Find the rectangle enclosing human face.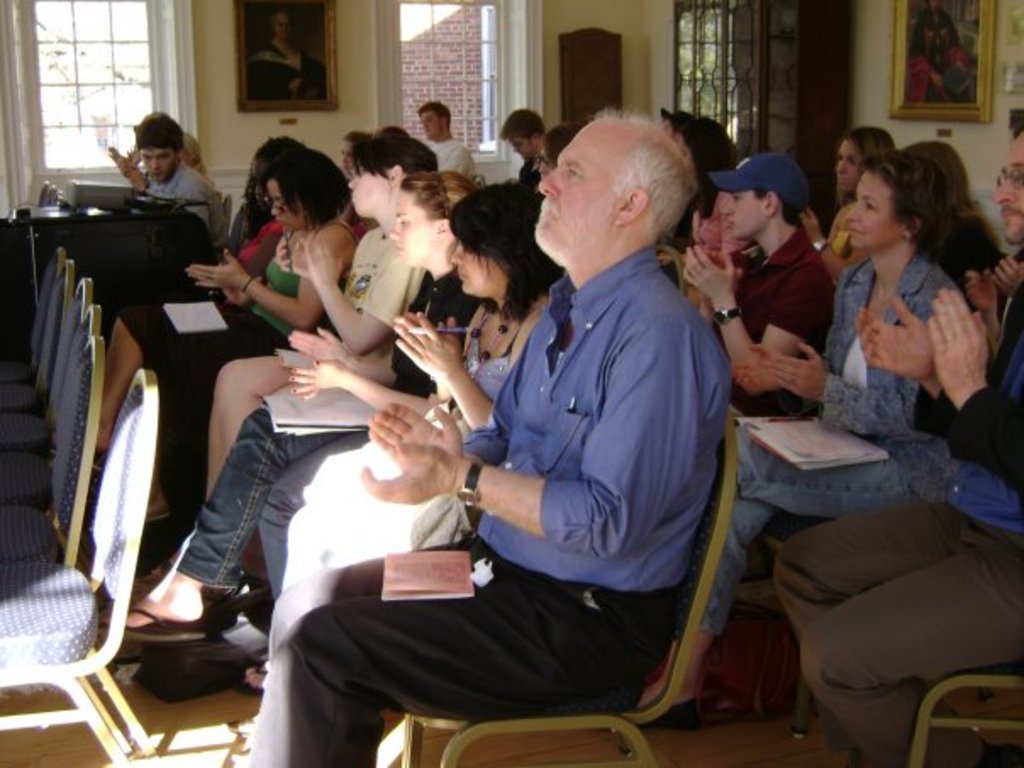
left=836, top=141, right=858, bottom=190.
